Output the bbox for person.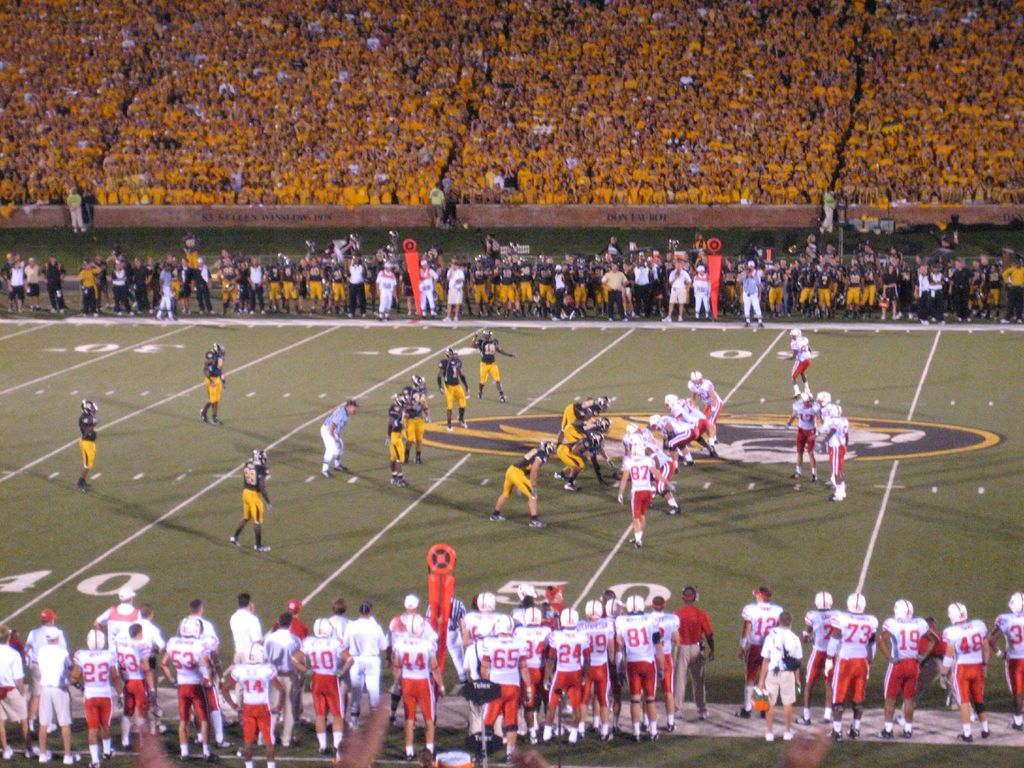
pyautogui.locateOnScreen(473, 333, 516, 397).
